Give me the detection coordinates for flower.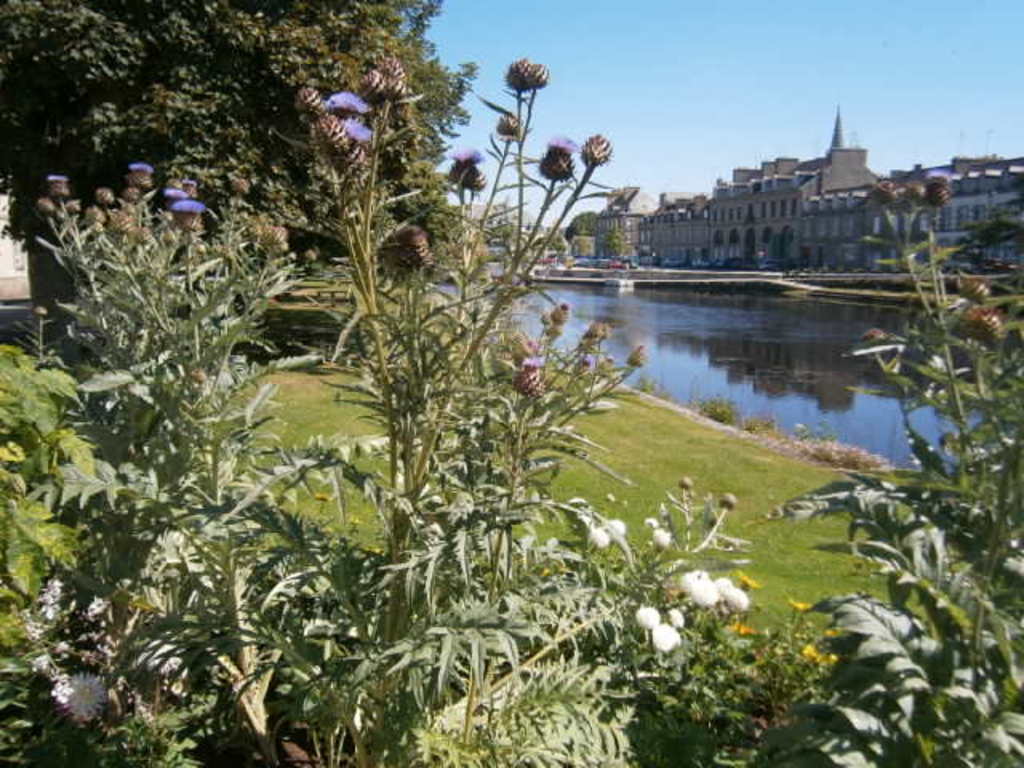
box=[173, 194, 210, 240].
